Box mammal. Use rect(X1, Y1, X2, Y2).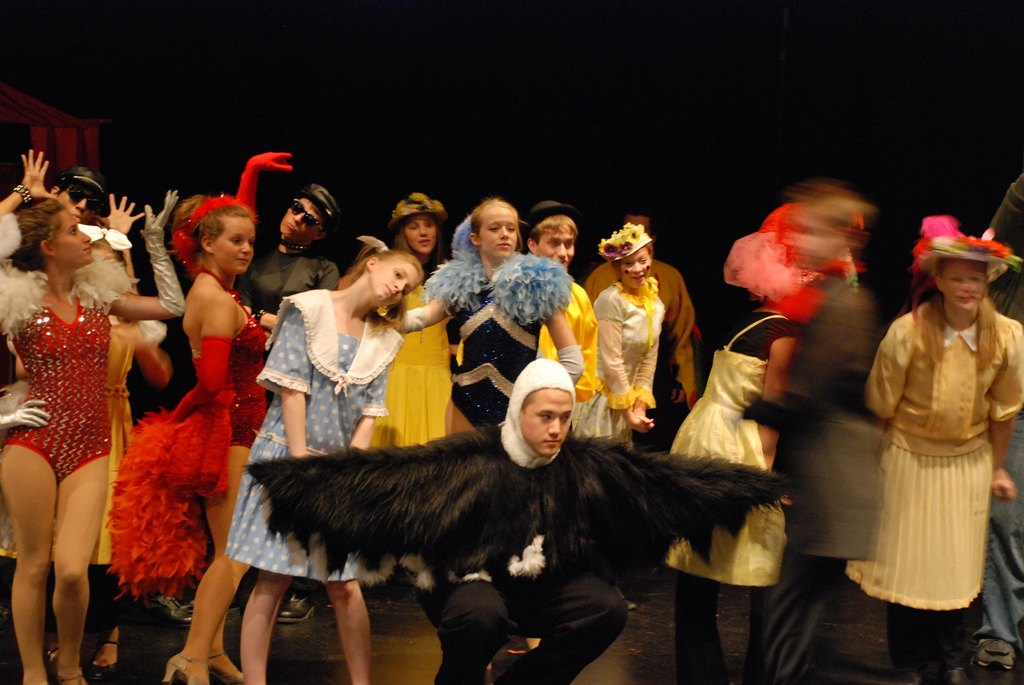
rect(17, 161, 103, 378).
